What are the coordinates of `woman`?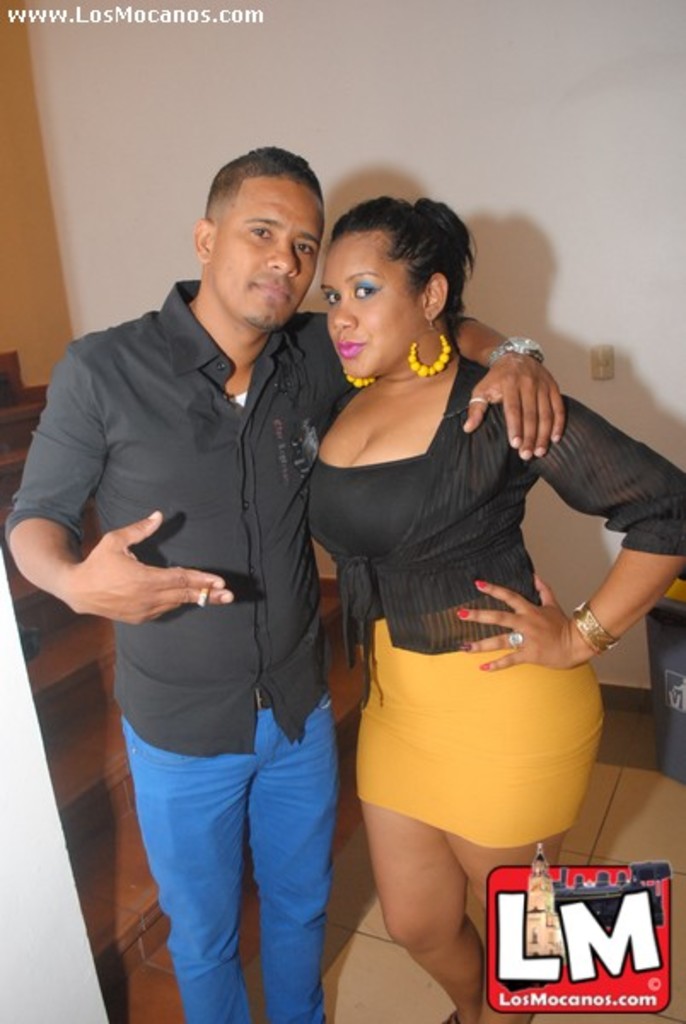
<region>299, 232, 601, 957</region>.
